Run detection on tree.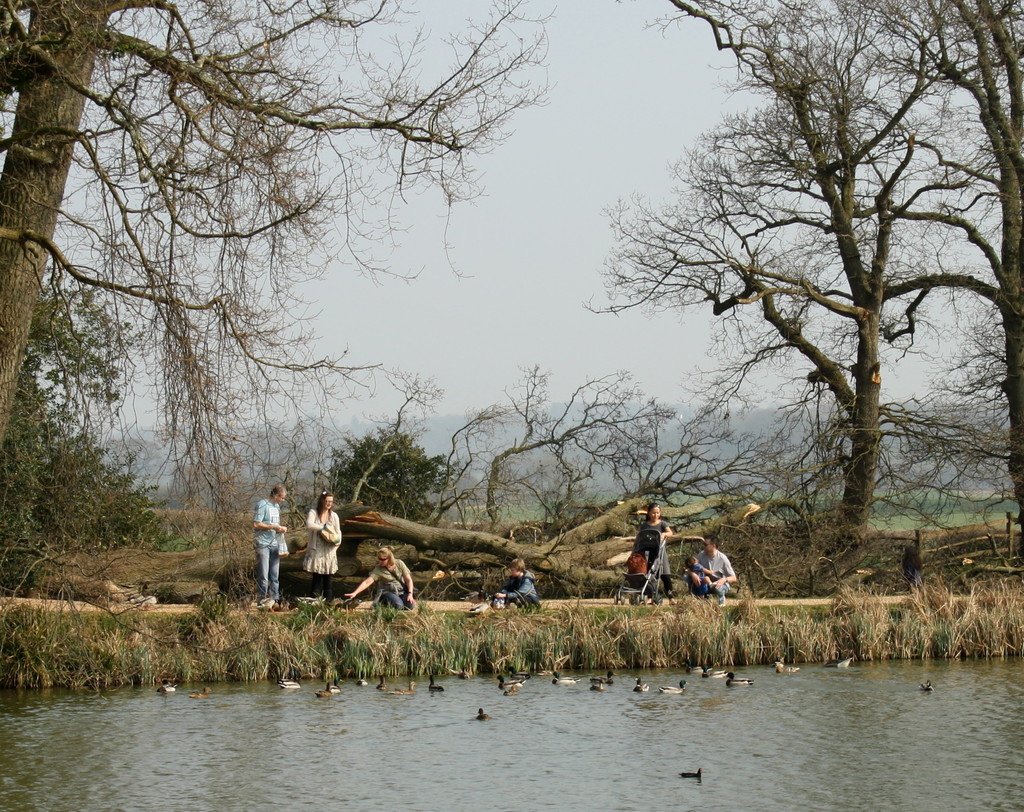
Result: bbox(874, 0, 1023, 577).
